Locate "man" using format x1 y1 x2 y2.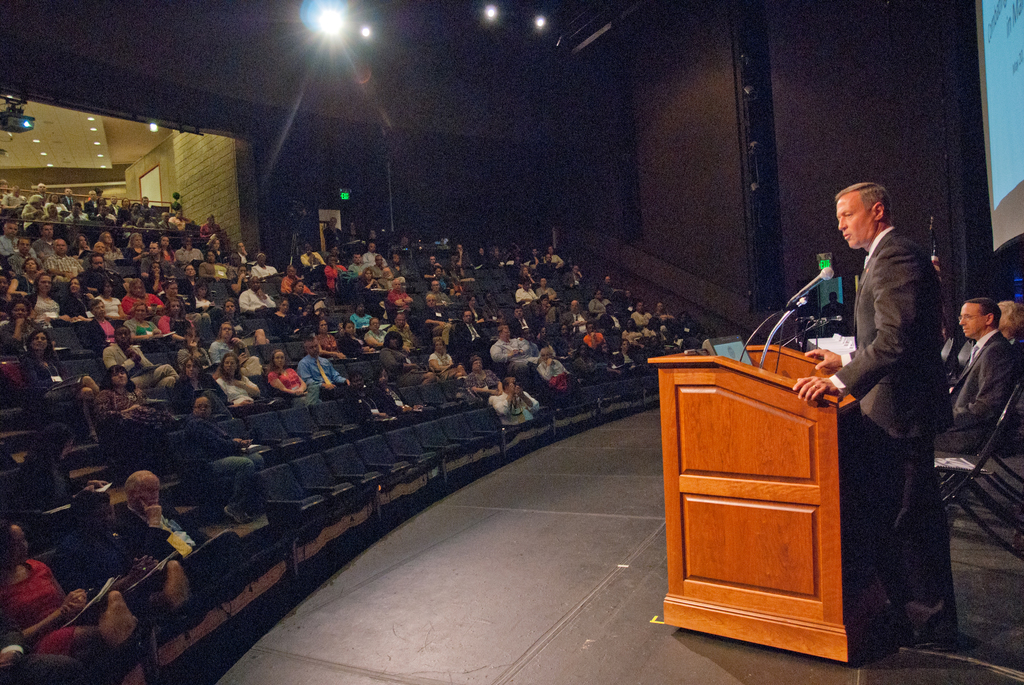
106 192 121 217.
